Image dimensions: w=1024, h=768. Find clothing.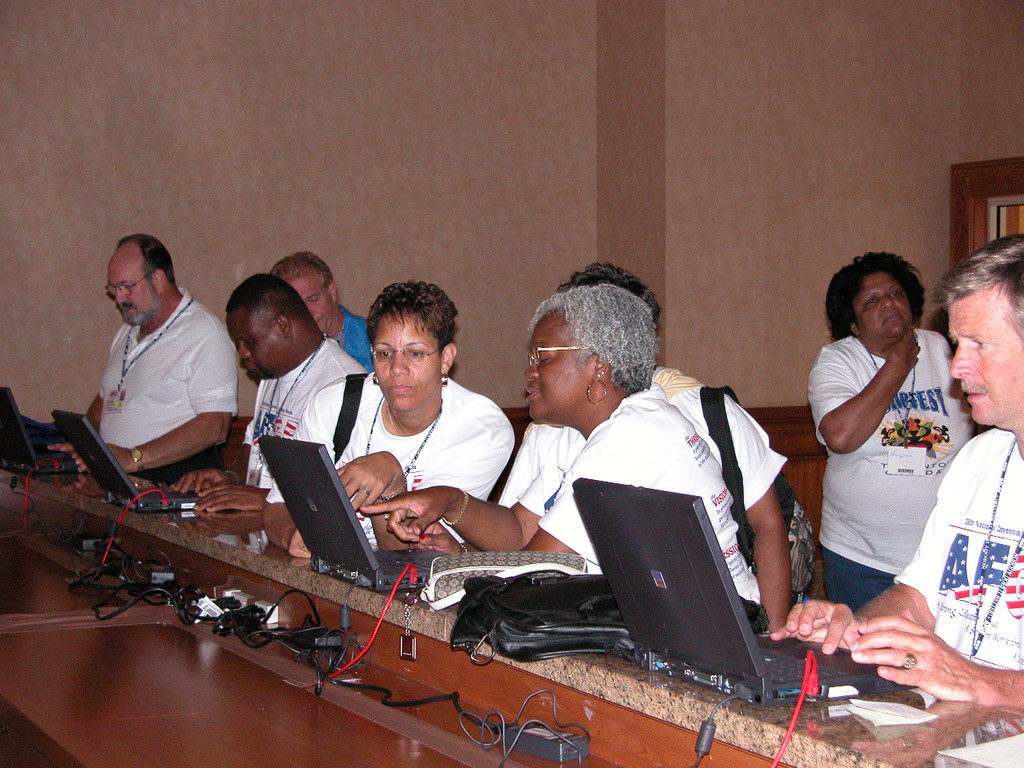
(329,310,374,374).
